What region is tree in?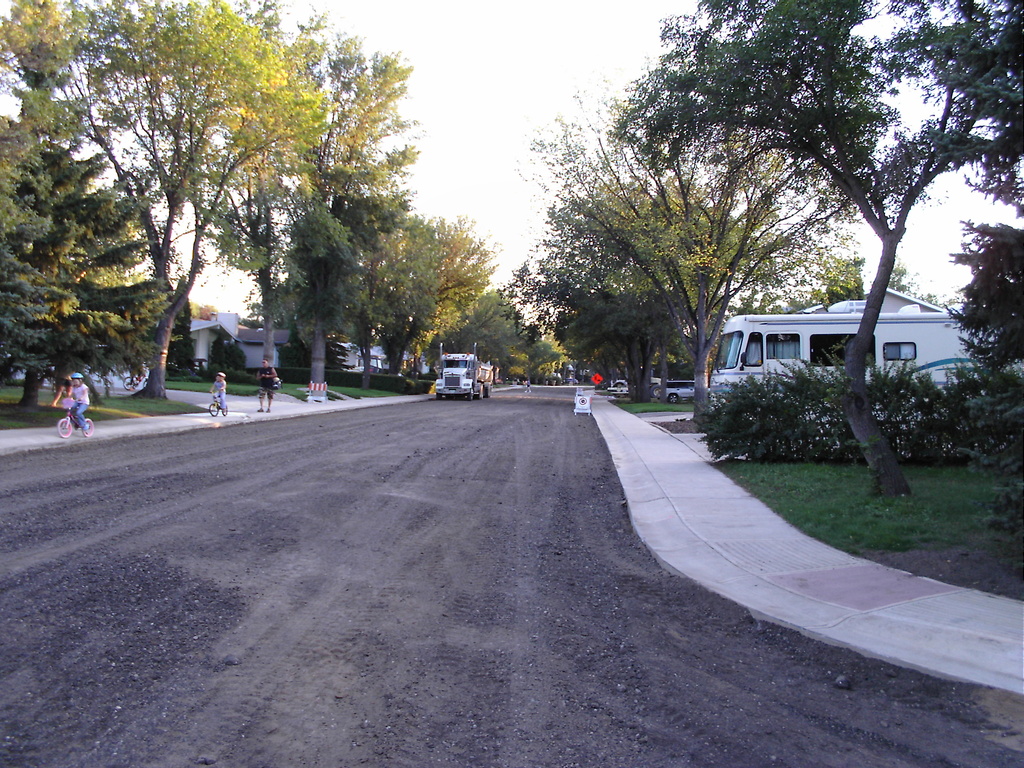
538, 250, 665, 397.
